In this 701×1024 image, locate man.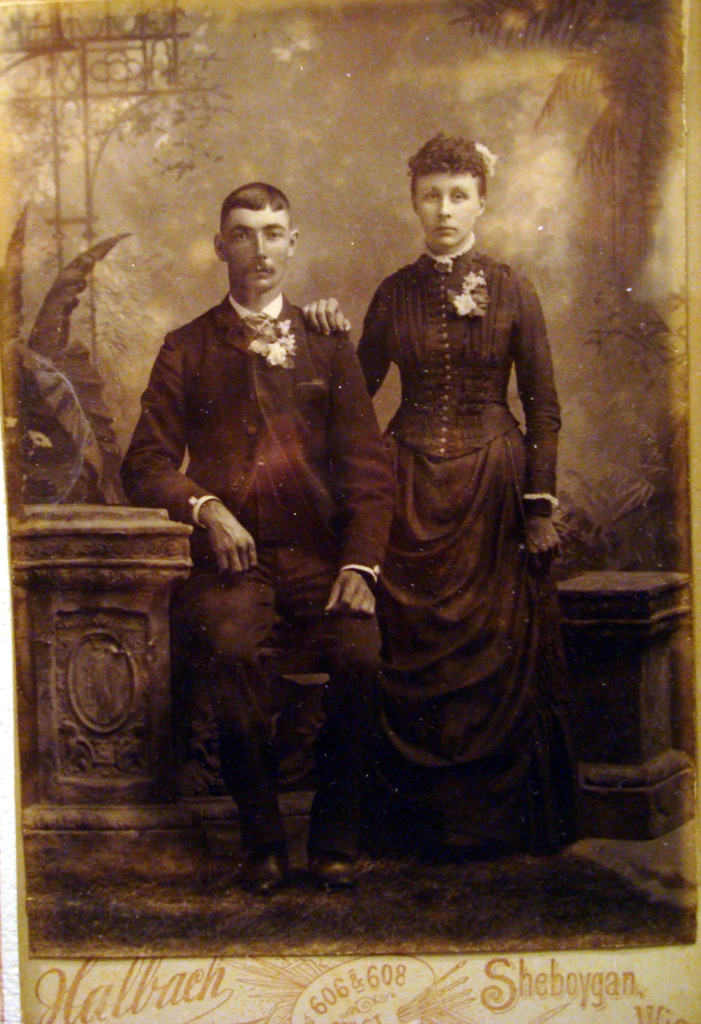
Bounding box: [left=174, top=156, right=463, bottom=853].
